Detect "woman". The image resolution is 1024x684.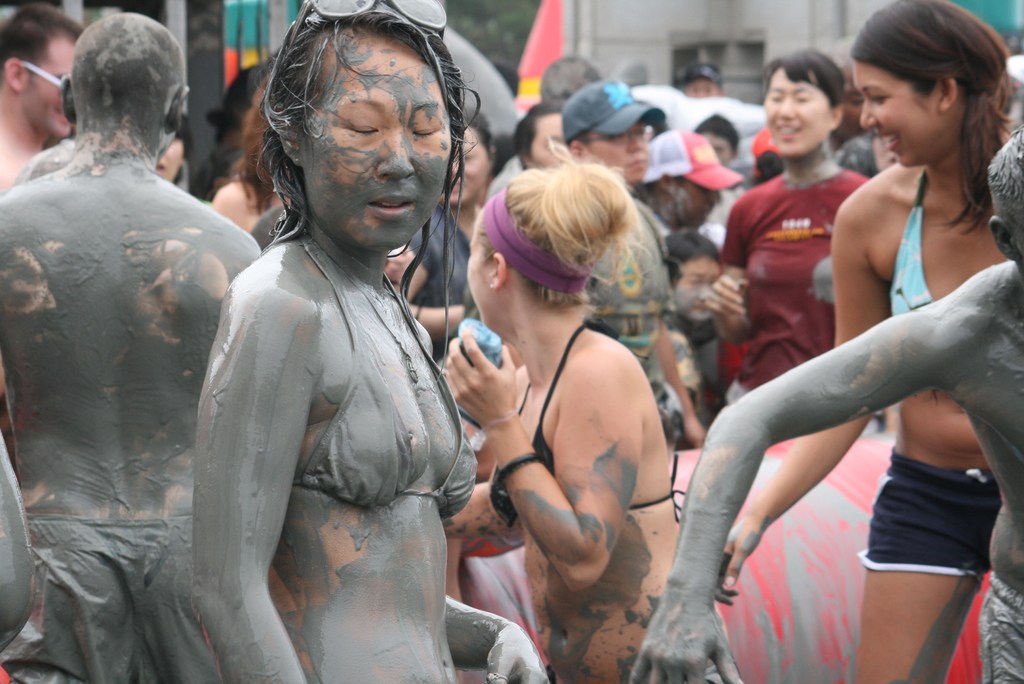
x1=708, y1=0, x2=1020, y2=683.
